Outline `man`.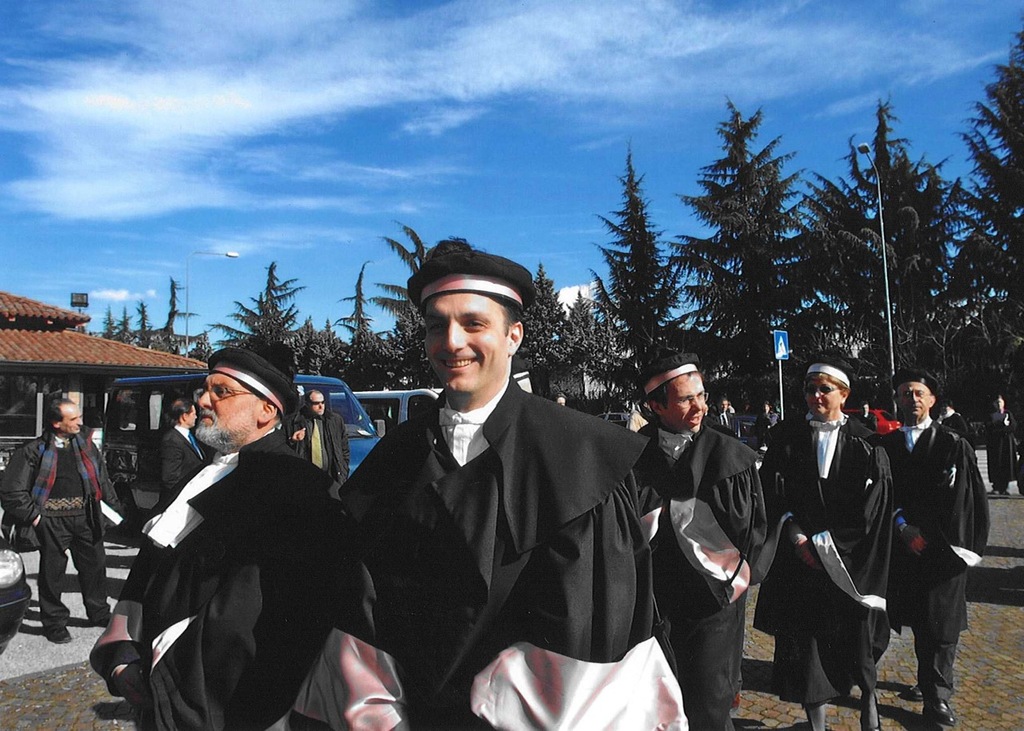
Outline: l=710, t=397, r=734, b=433.
